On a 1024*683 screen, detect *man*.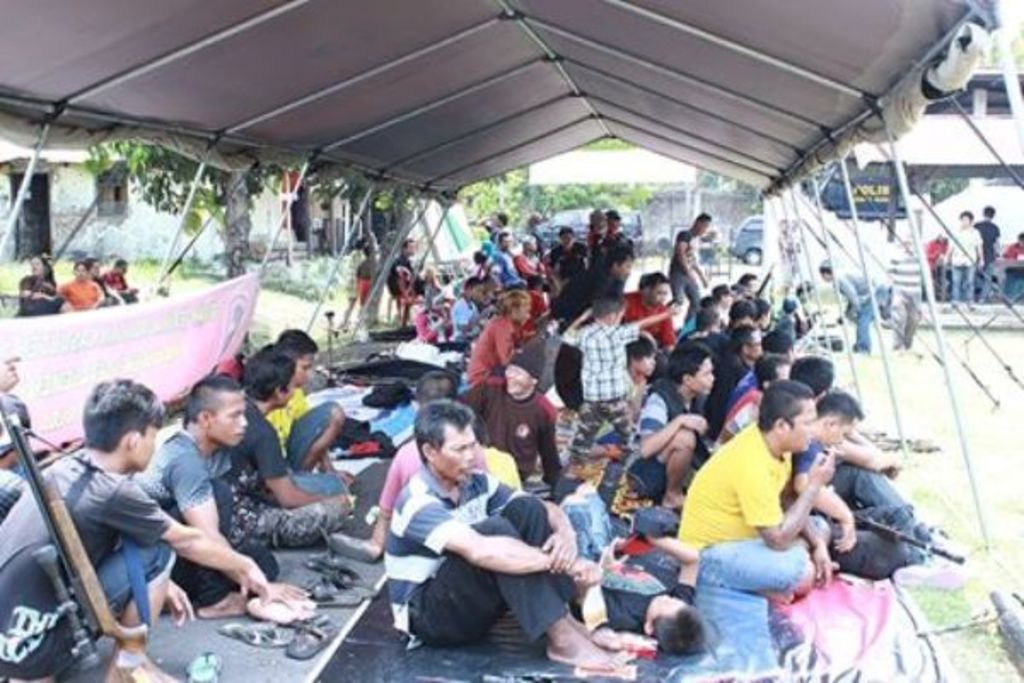
{"left": 0, "top": 376, "right": 283, "bottom": 681}.
